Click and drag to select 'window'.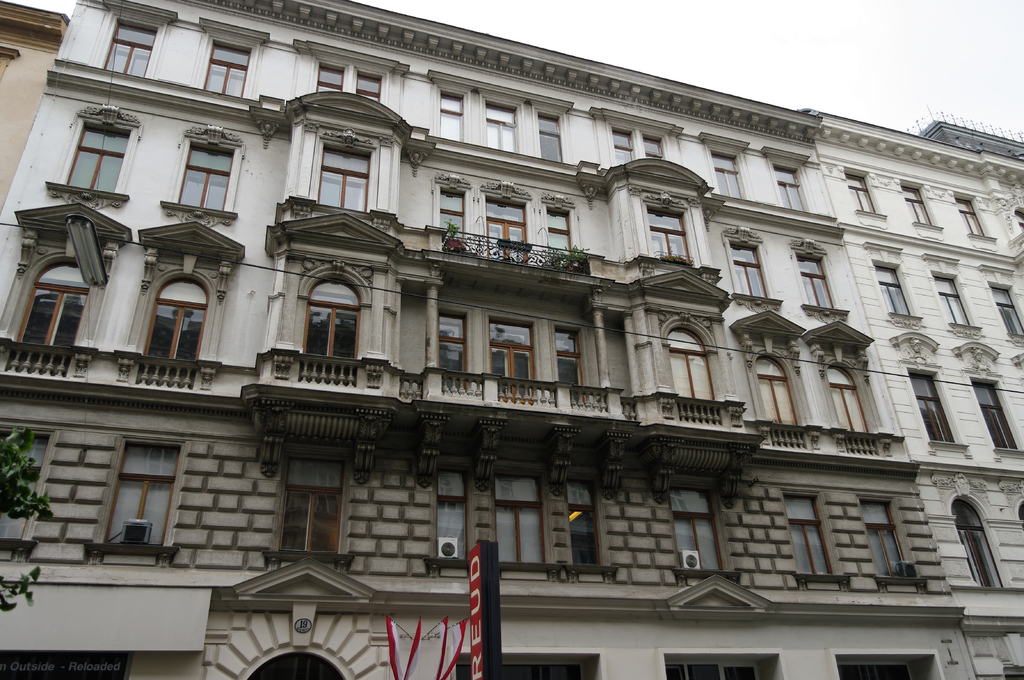
Selection: x1=440, y1=92, x2=465, y2=148.
